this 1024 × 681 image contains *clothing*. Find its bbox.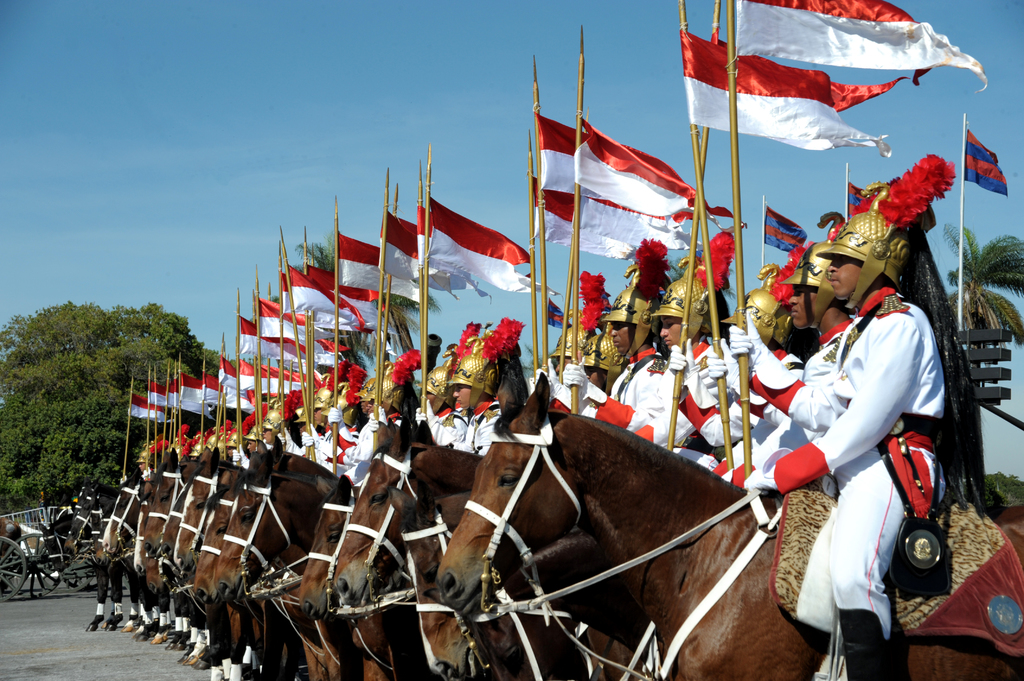
[left=550, top=368, right=576, bottom=418].
